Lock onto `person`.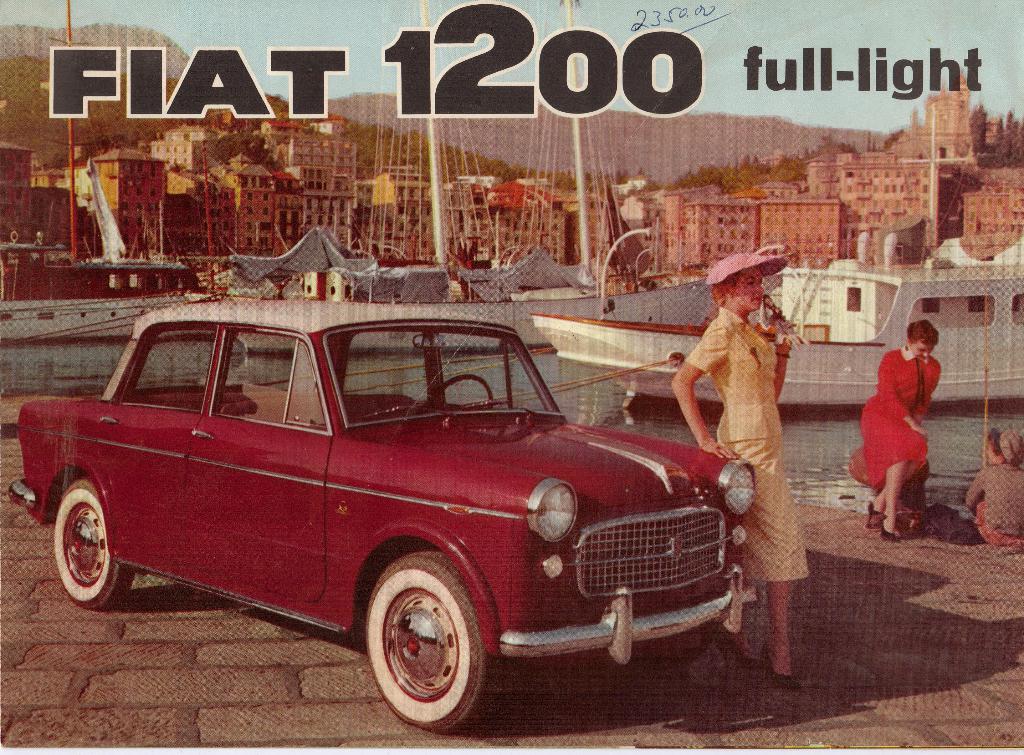
Locked: box=[956, 426, 1023, 555].
